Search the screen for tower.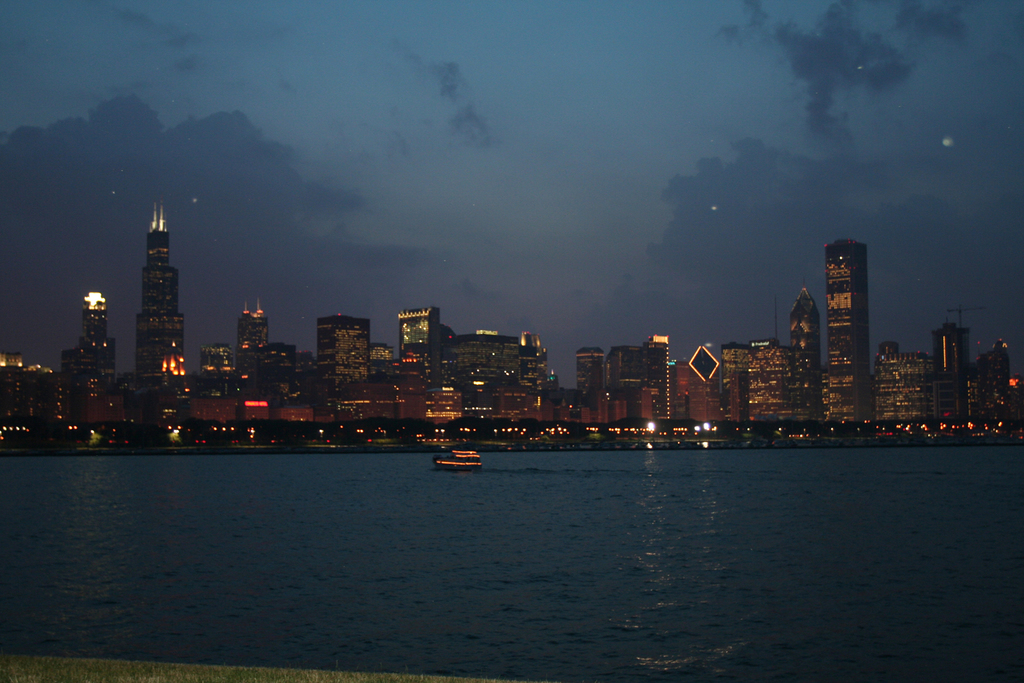
Found at detection(402, 308, 438, 388).
